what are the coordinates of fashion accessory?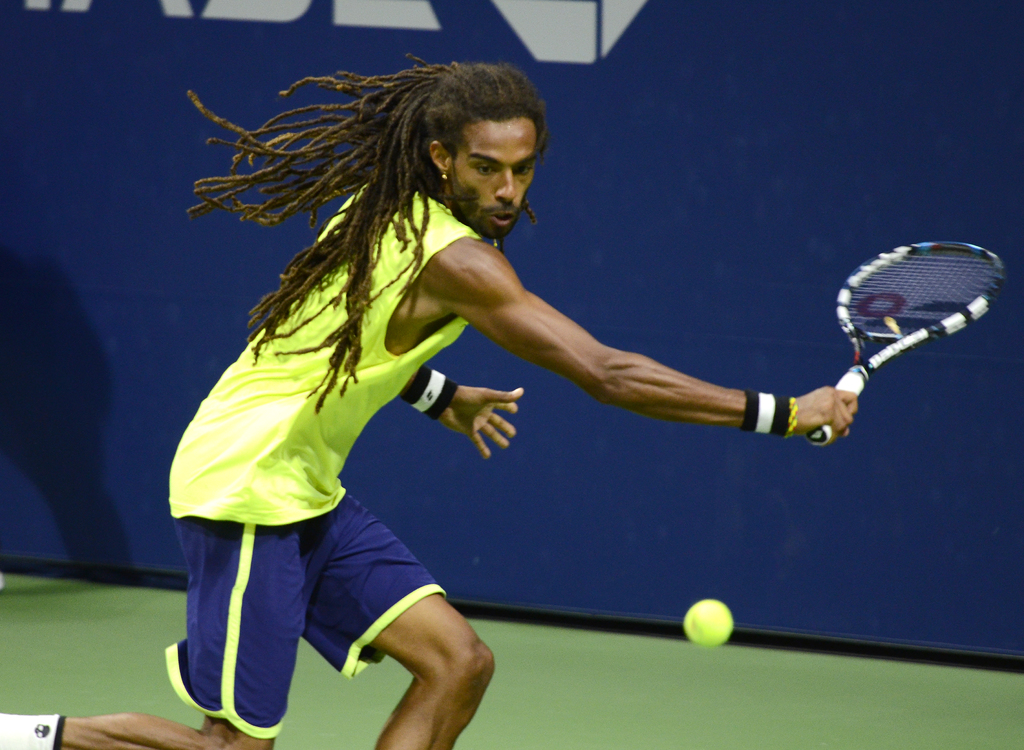
{"x1": 786, "y1": 398, "x2": 797, "y2": 433}.
